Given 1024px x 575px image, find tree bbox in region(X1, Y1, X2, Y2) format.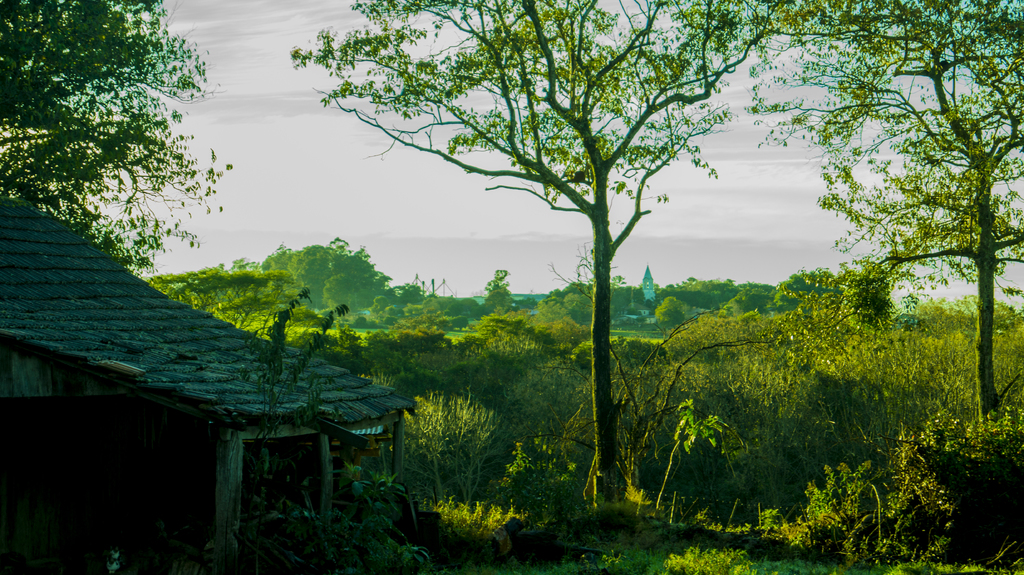
region(797, 40, 1009, 420).
